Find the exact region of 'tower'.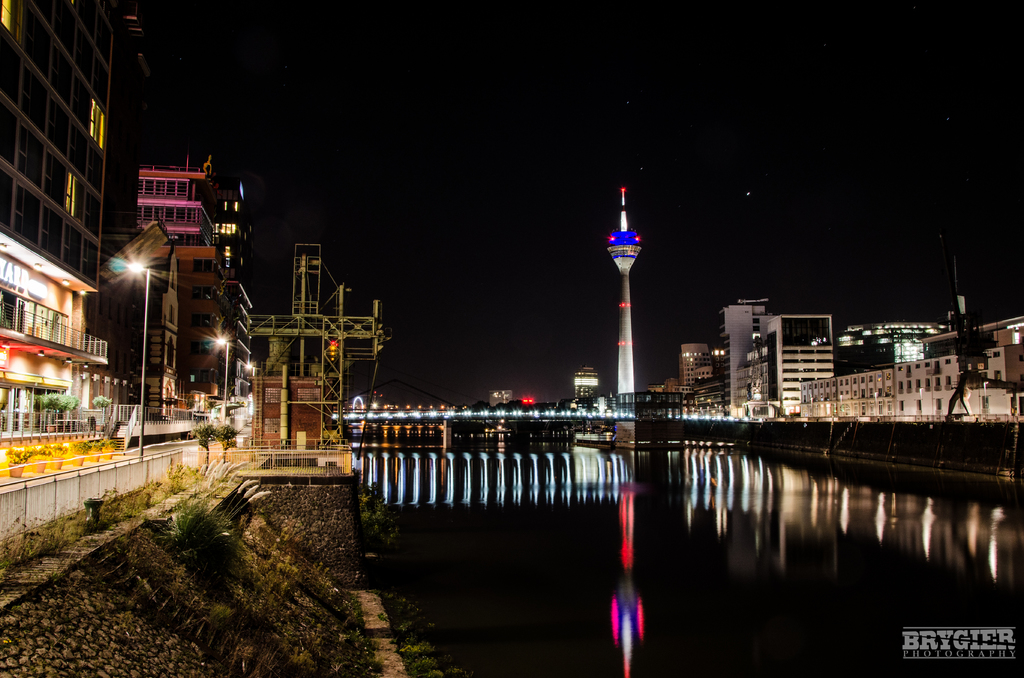
Exact region: box=[156, 162, 228, 398].
